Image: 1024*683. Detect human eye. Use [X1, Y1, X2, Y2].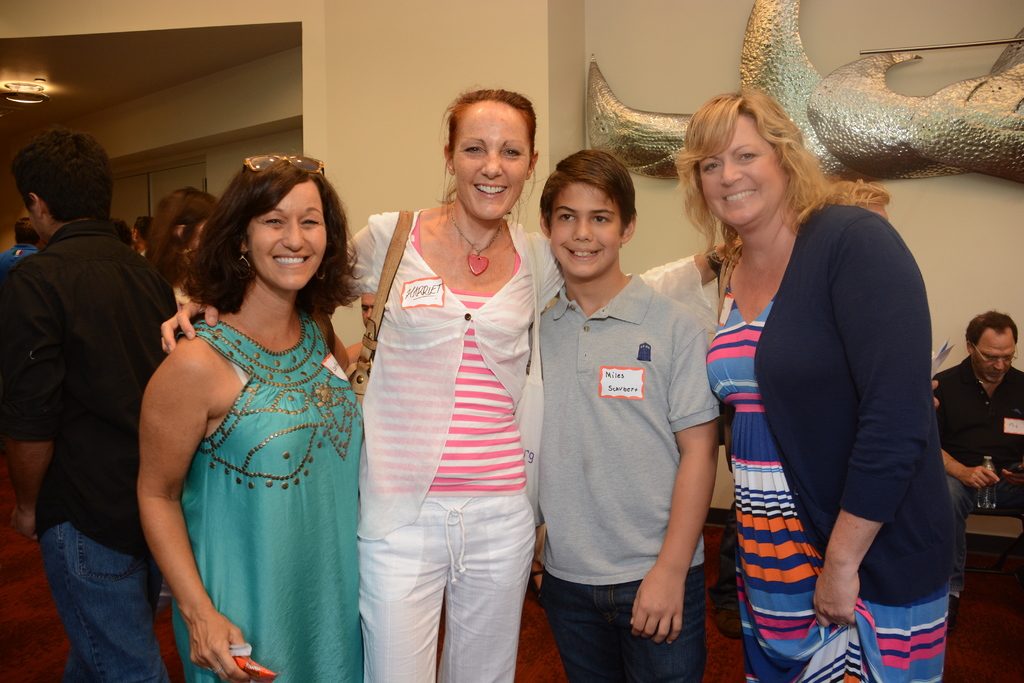
[500, 145, 522, 163].
